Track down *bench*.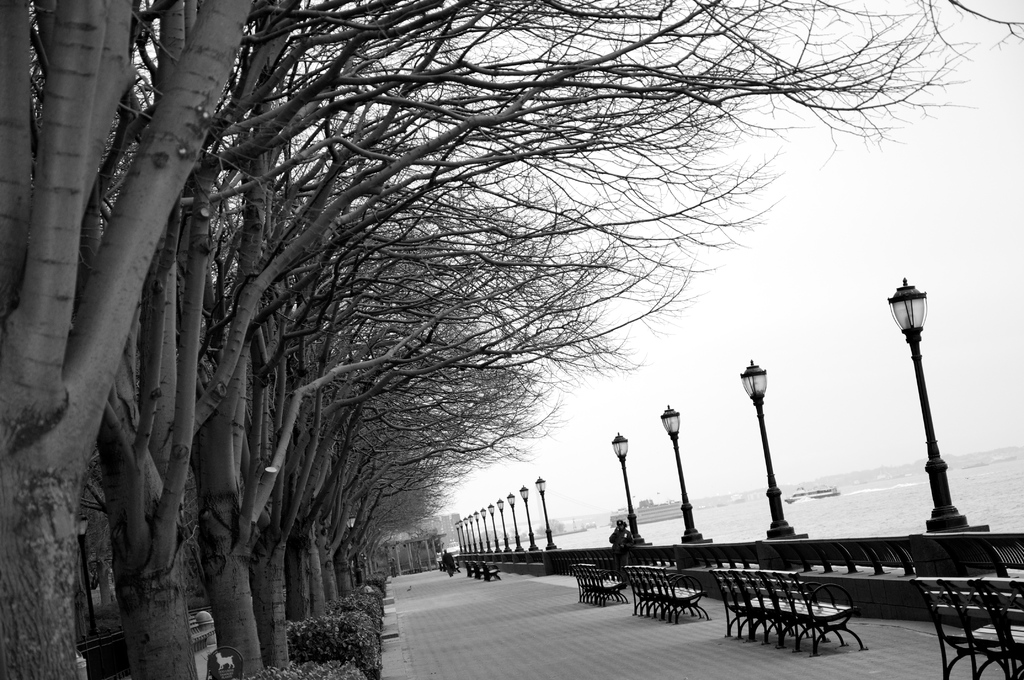
Tracked to region(905, 582, 1023, 679).
